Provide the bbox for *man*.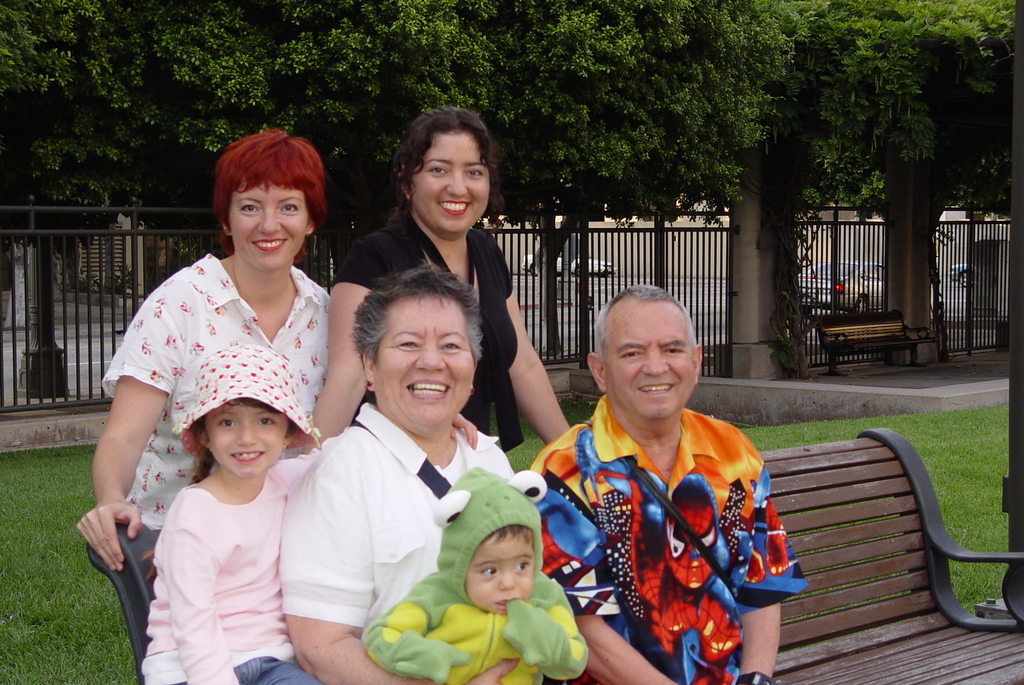
(x1=529, y1=285, x2=810, y2=684).
